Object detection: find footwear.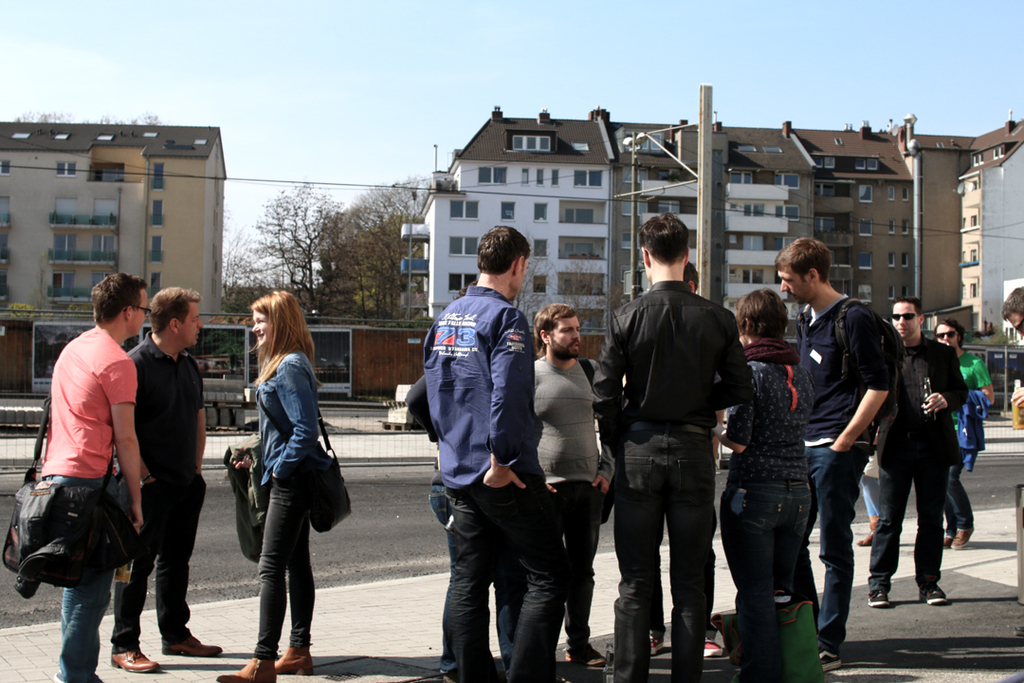
{"left": 212, "top": 653, "right": 278, "bottom": 682}.
